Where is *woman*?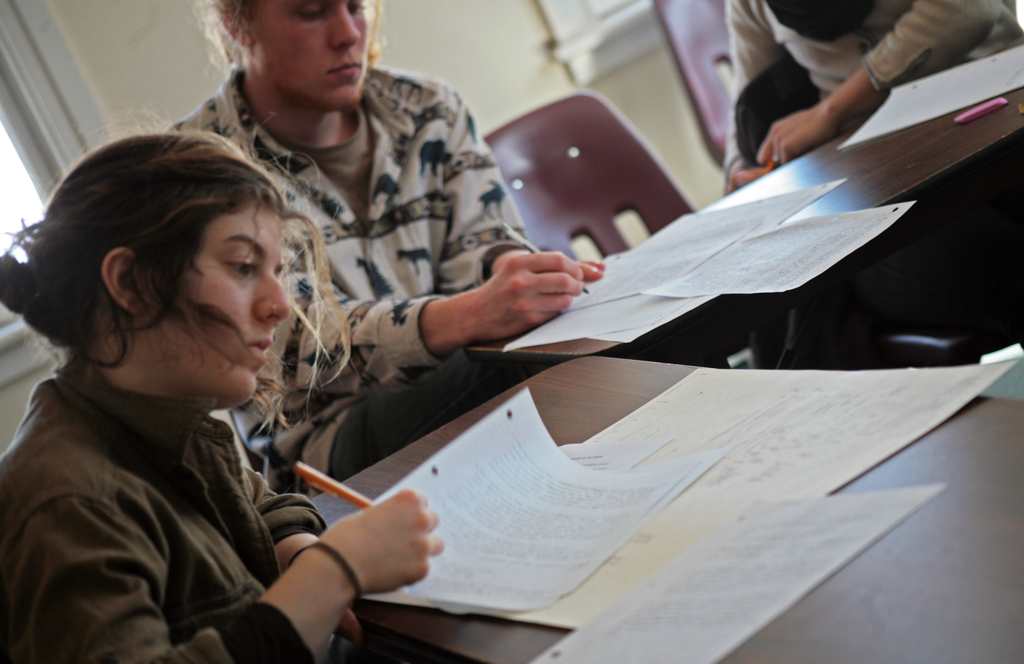
bbox=[0, 96, 445, 663].
